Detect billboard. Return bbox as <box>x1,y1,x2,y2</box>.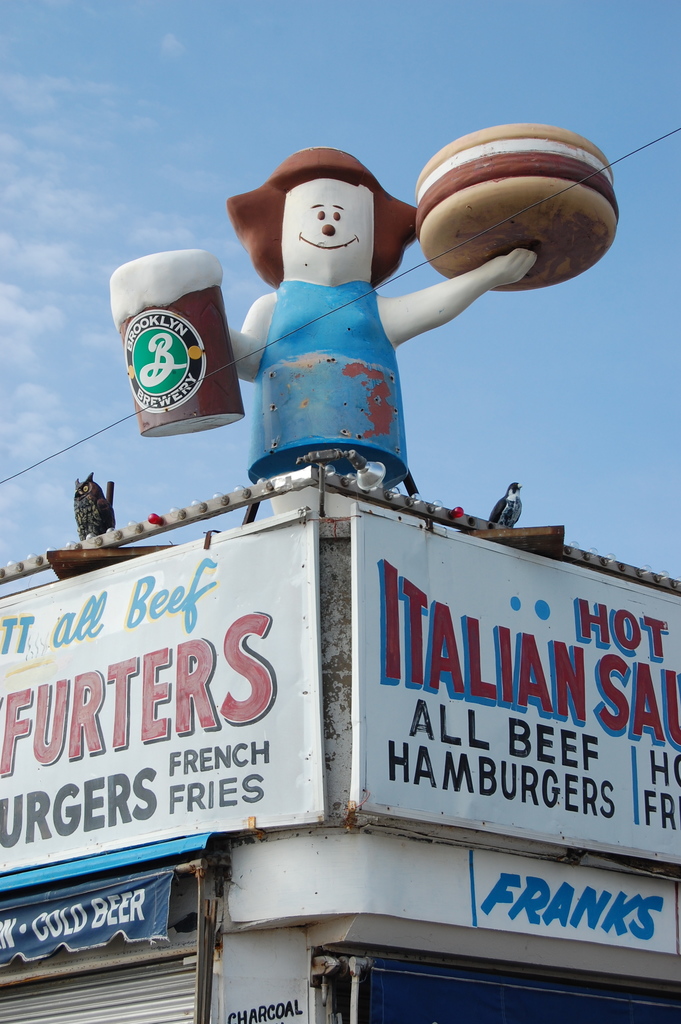
<box>352,512,678,851</box>.
